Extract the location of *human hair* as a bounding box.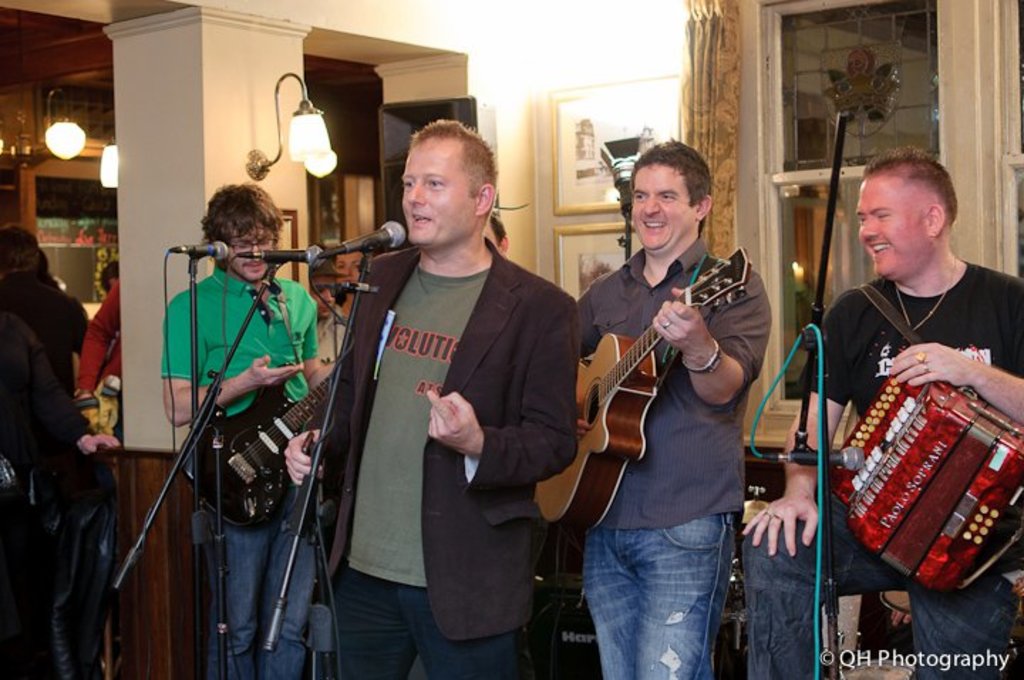
box=[0, 225, 43, 277].
